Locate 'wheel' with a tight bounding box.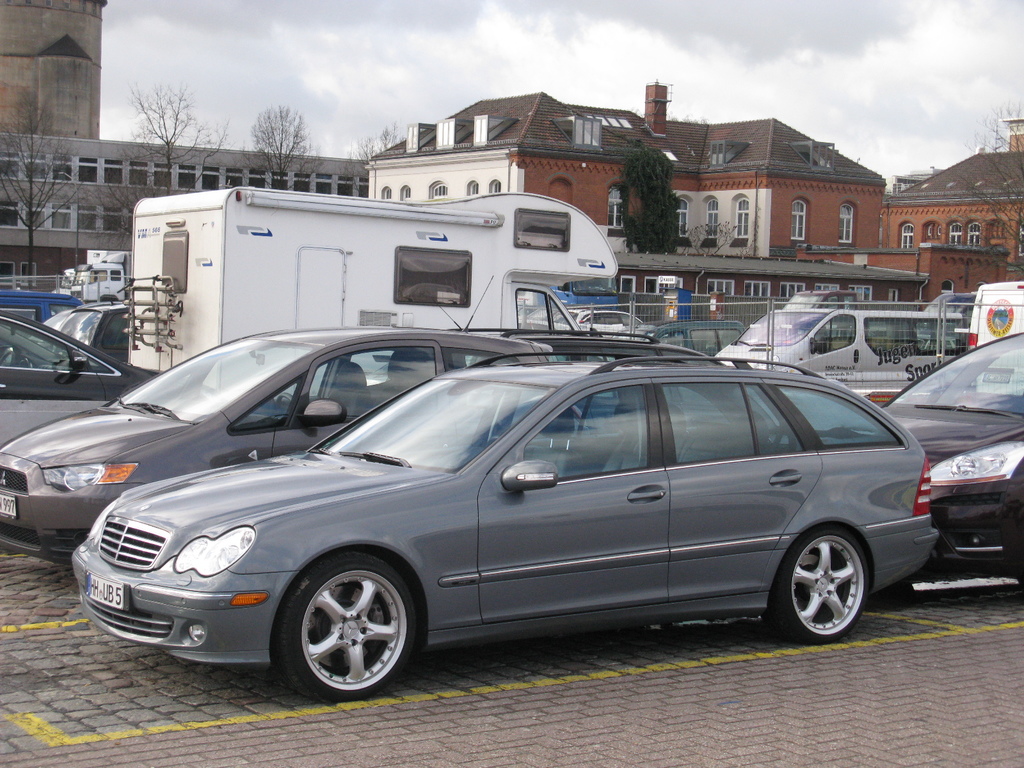
box(781, 525, 871, 643).
